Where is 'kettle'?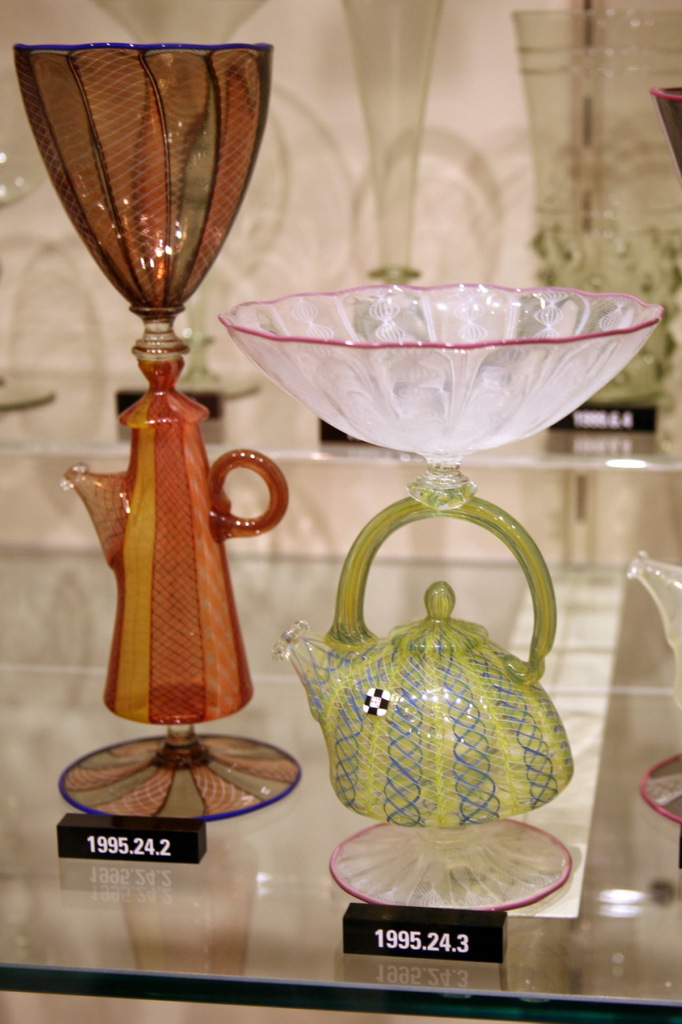
left=213, top=280, right=660, bottom=922.
